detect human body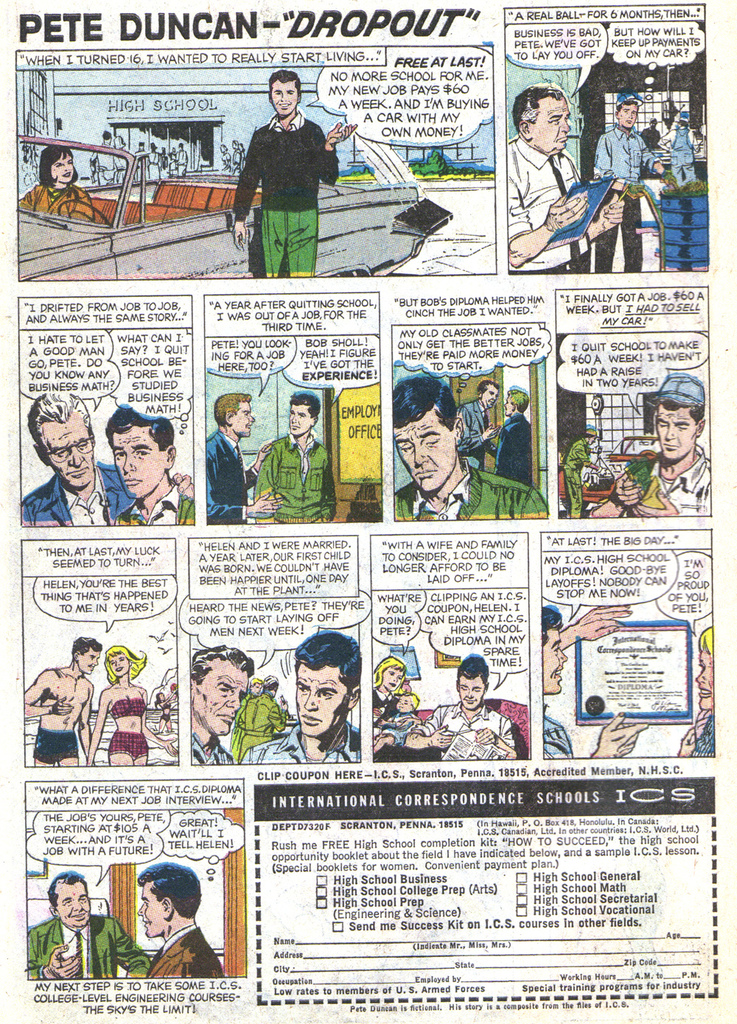
rect(232, 56, 344, 278)
